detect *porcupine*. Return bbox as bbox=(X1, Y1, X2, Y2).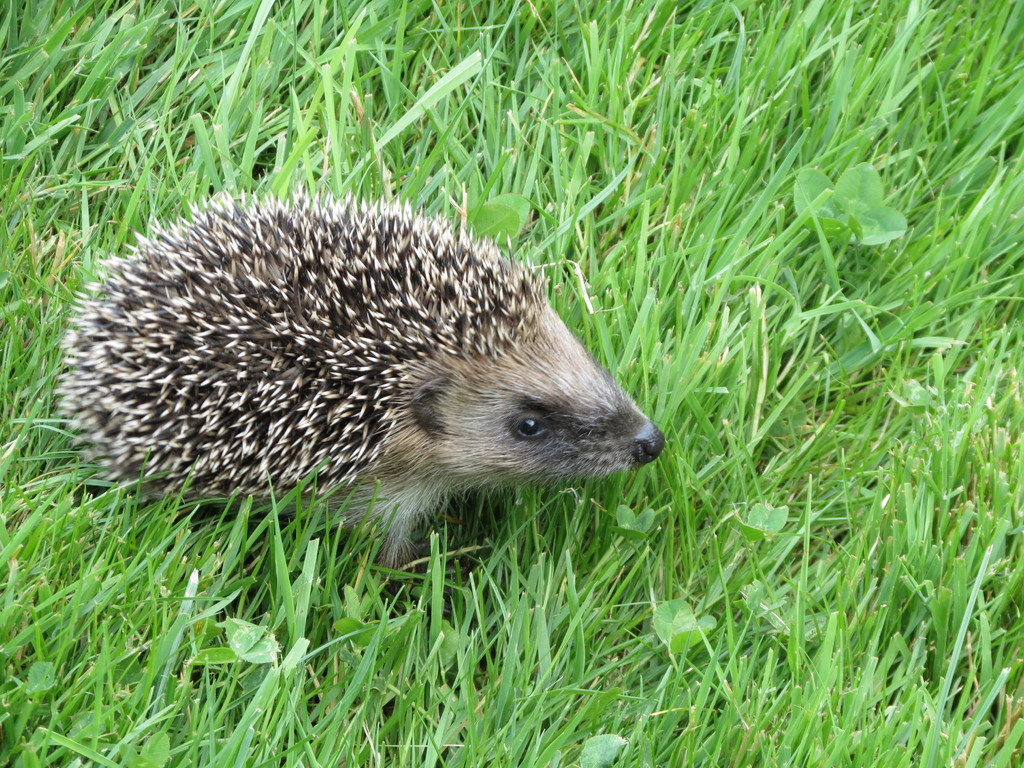
bbox=(48, 191, 663, 579).
